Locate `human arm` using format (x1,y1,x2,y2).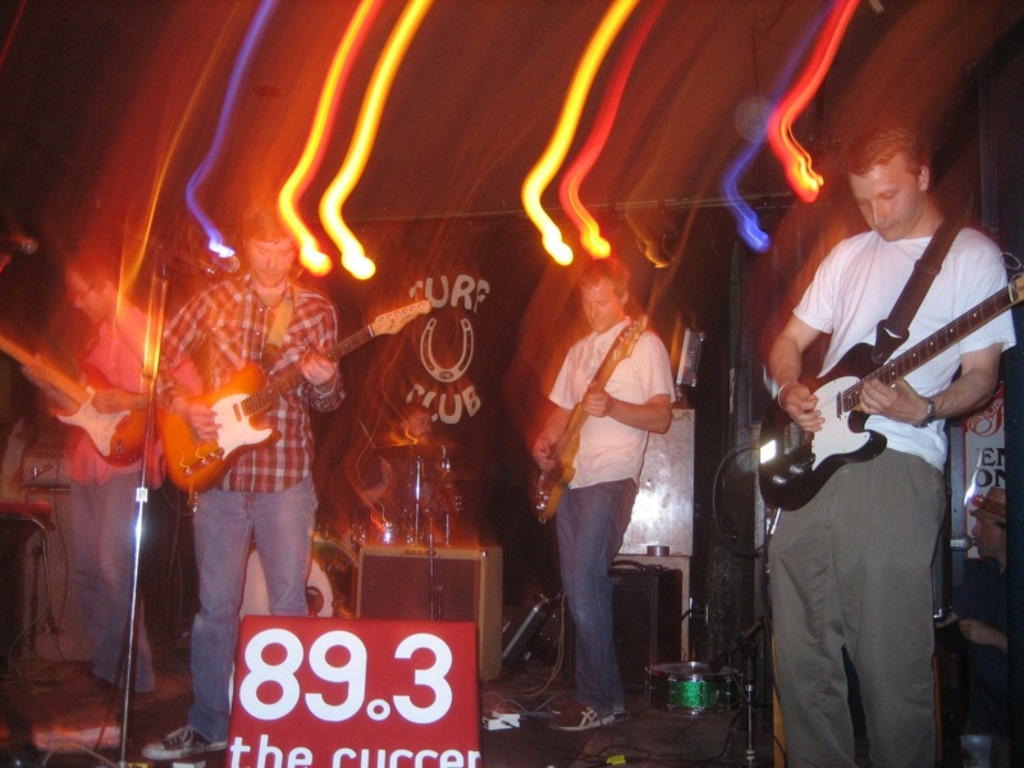
(301,298,353,416).
